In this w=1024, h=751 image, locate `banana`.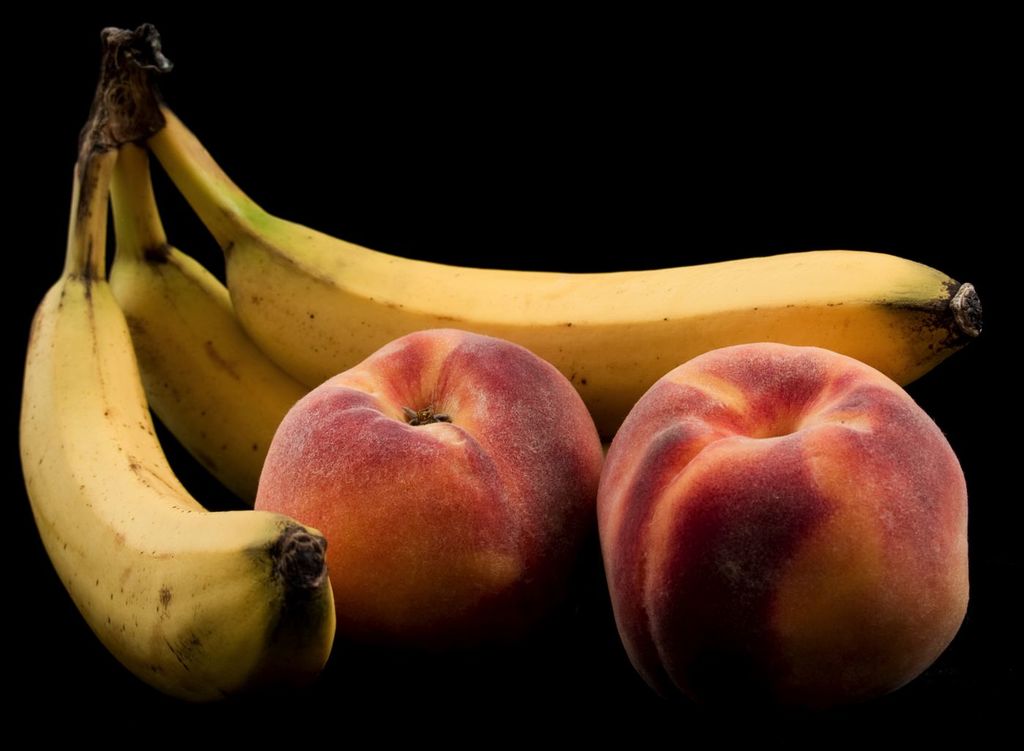
Bounding box: 125, 21, 981, 444.
